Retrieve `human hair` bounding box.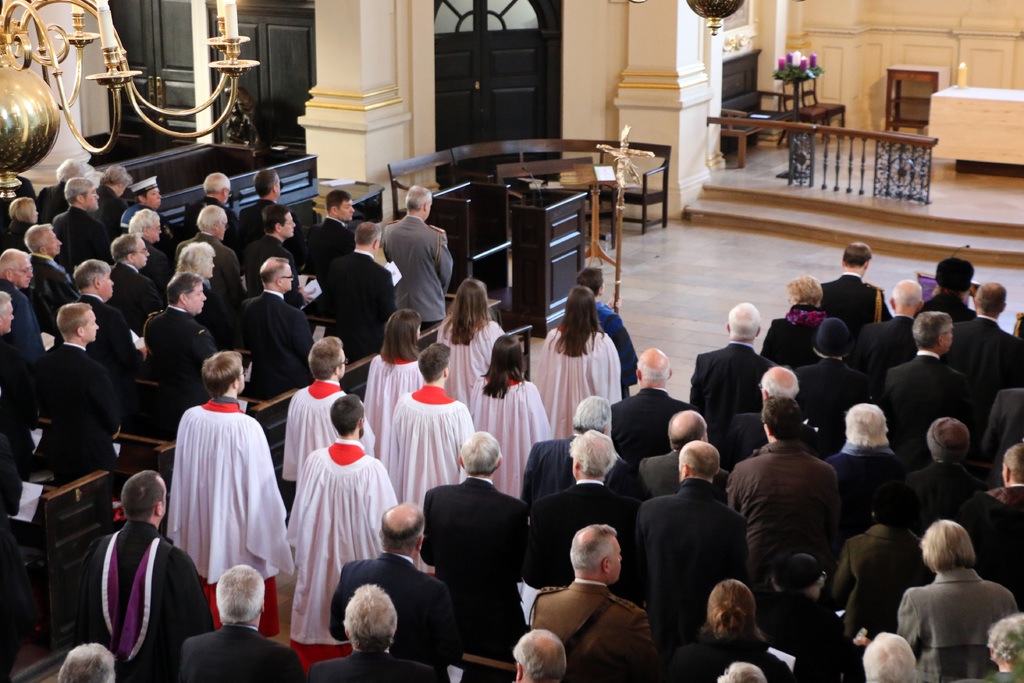
Bounding box: (55,304,92,342).
